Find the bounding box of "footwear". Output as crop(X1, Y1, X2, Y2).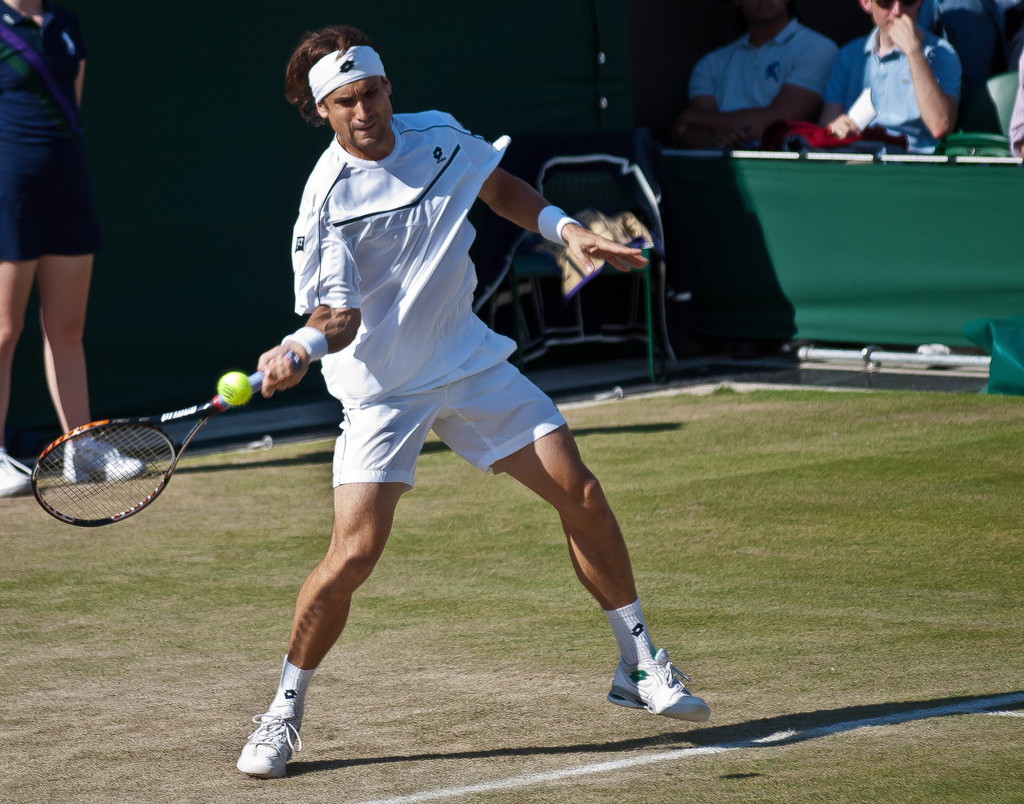
crop(230, 705, 305, 778).
